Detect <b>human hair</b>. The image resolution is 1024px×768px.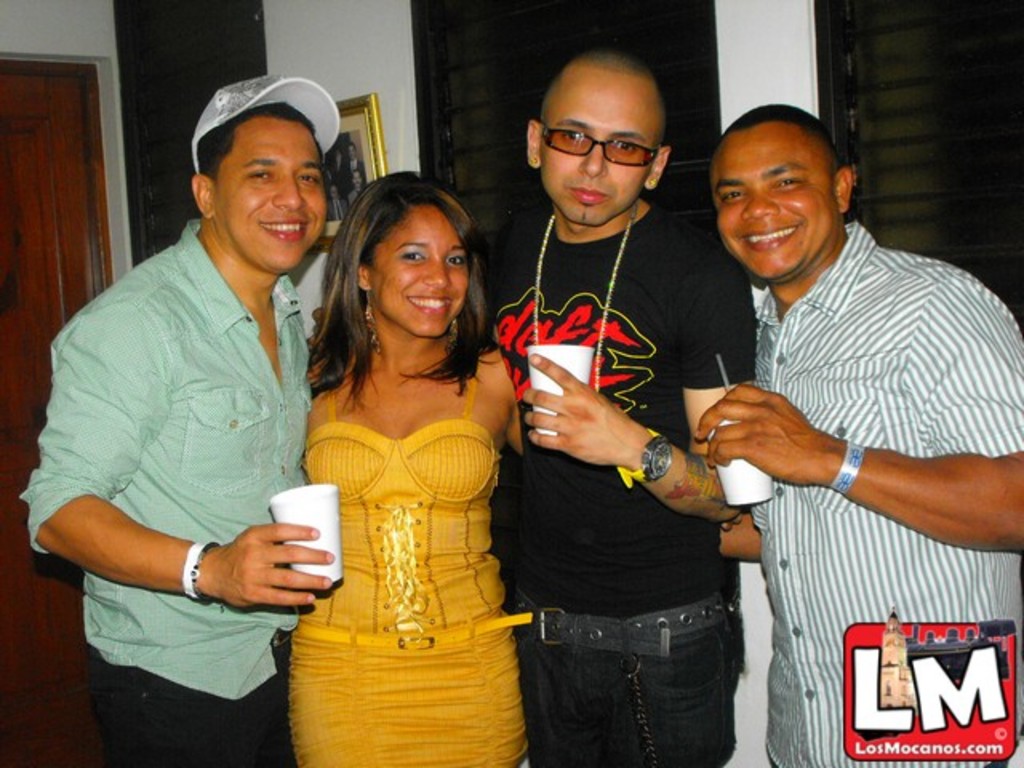
<region>307, 168, 493, 403</region>.
